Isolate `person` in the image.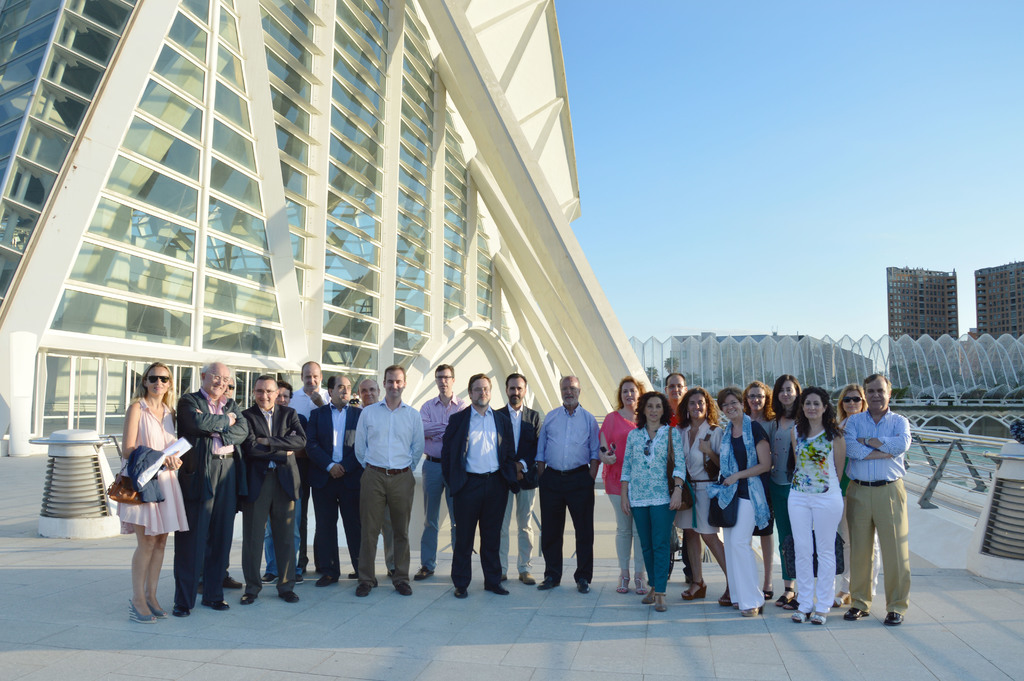
Isolated region: [left=180, top=361, right=248, bottom=606].
